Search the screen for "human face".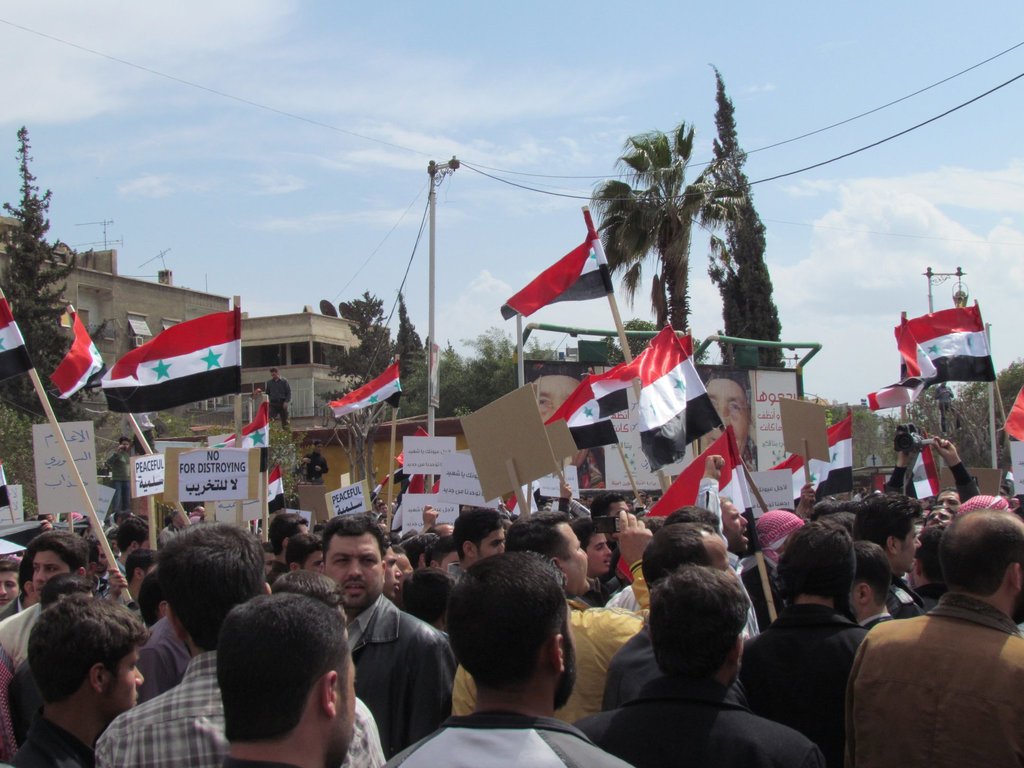
Found at [x1=303, y1=549, x2=324, y2=572].
